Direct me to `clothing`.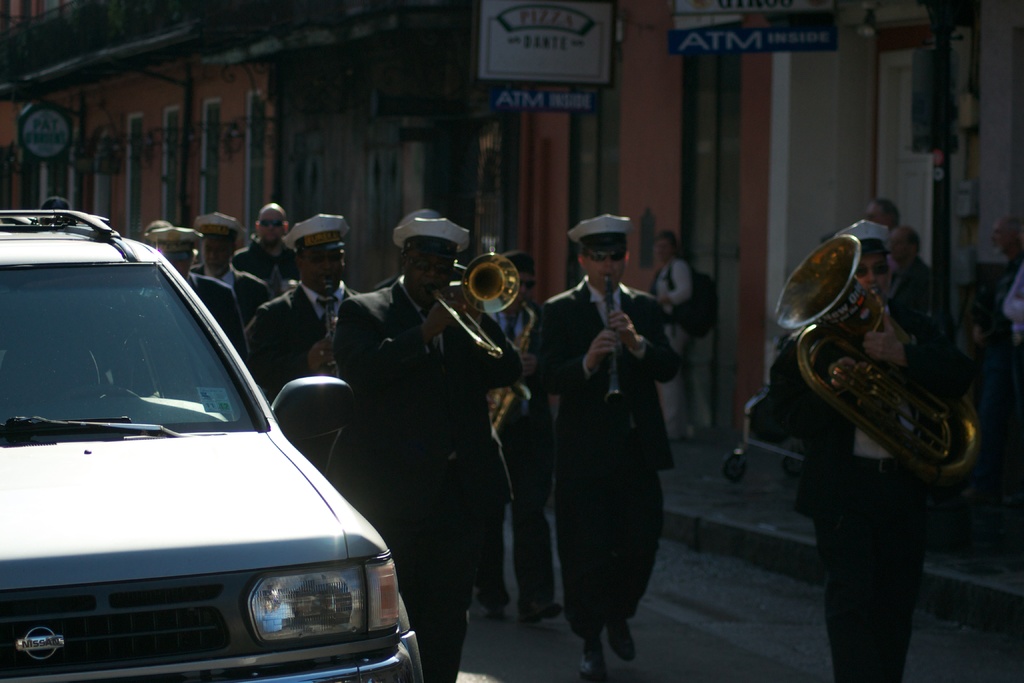
Direction: select_region(328, 270, 520, 682).
